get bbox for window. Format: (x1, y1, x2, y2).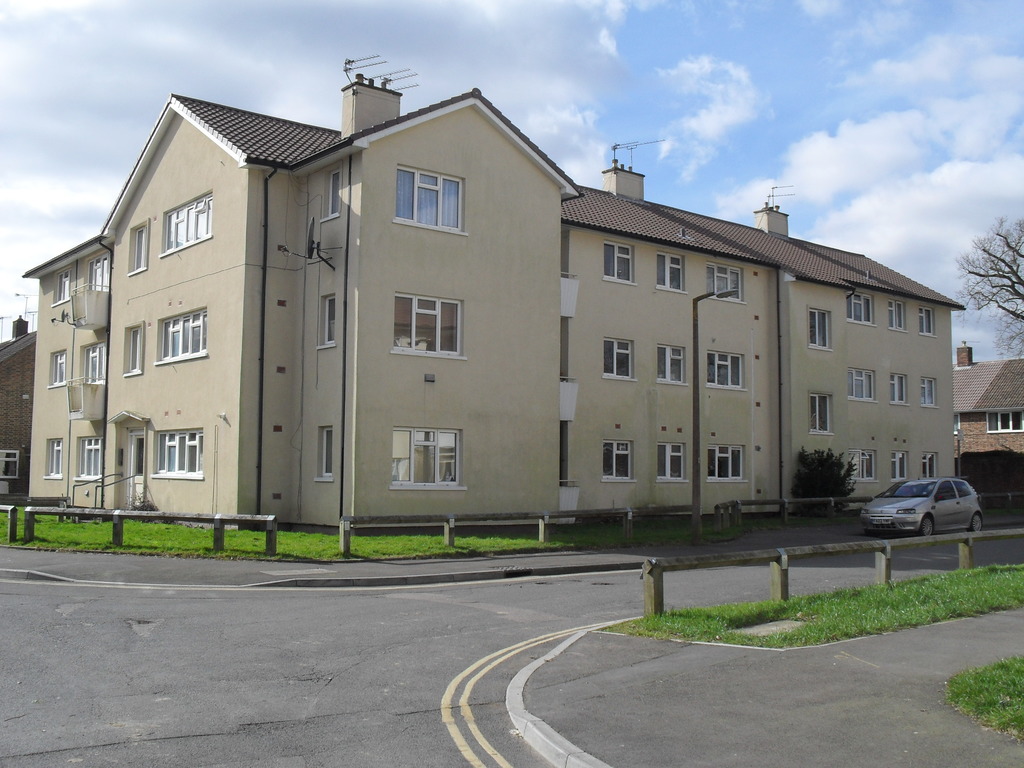
(318, 423, 334, 476).
